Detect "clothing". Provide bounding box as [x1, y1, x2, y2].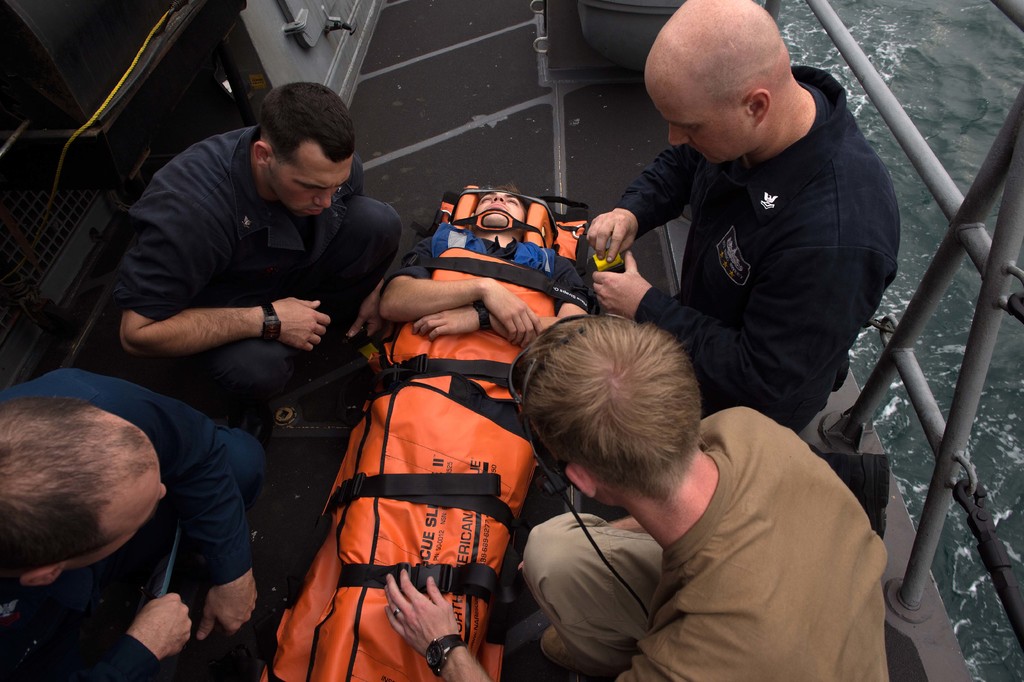
[528, 403, 894, 681].
